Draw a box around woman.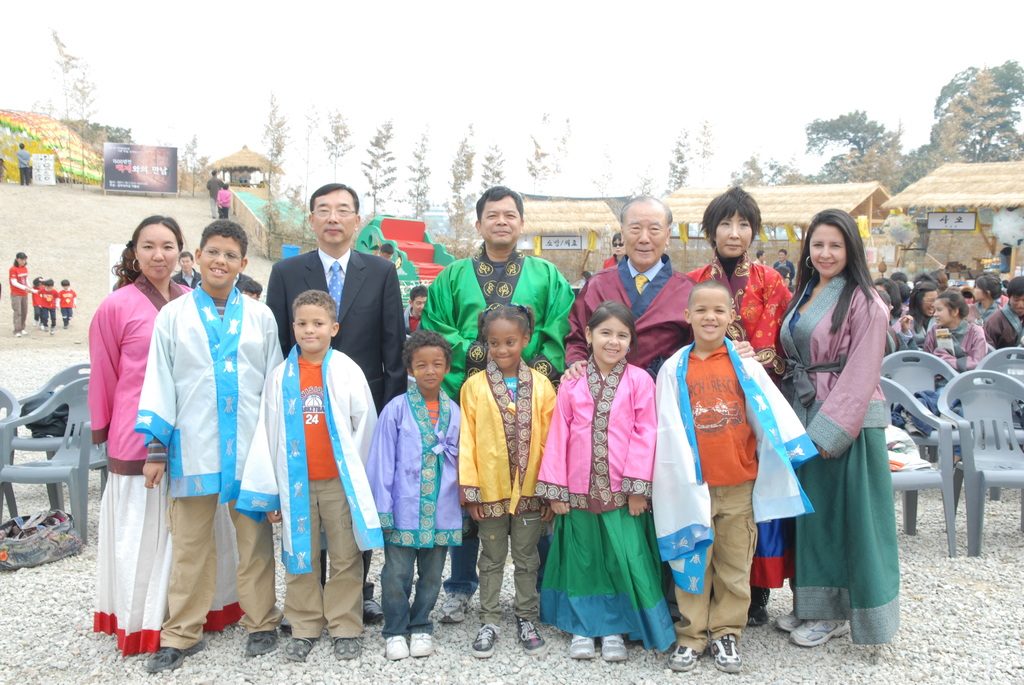
x1=6 y1=249 x2=36 y2=336.
